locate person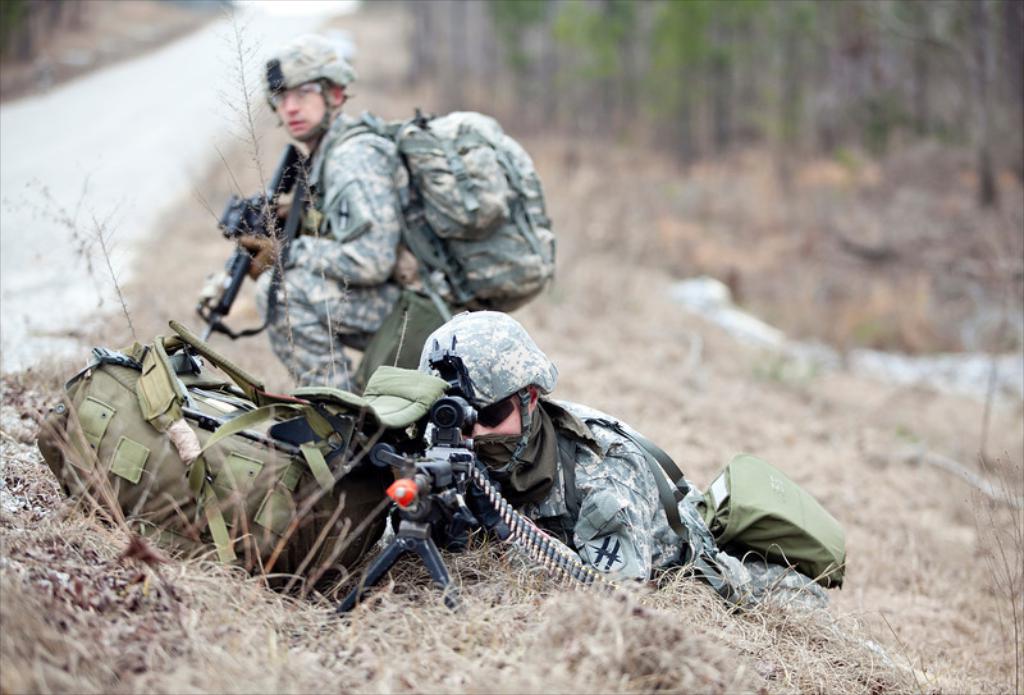
crop(230, 33, 470, 394)
